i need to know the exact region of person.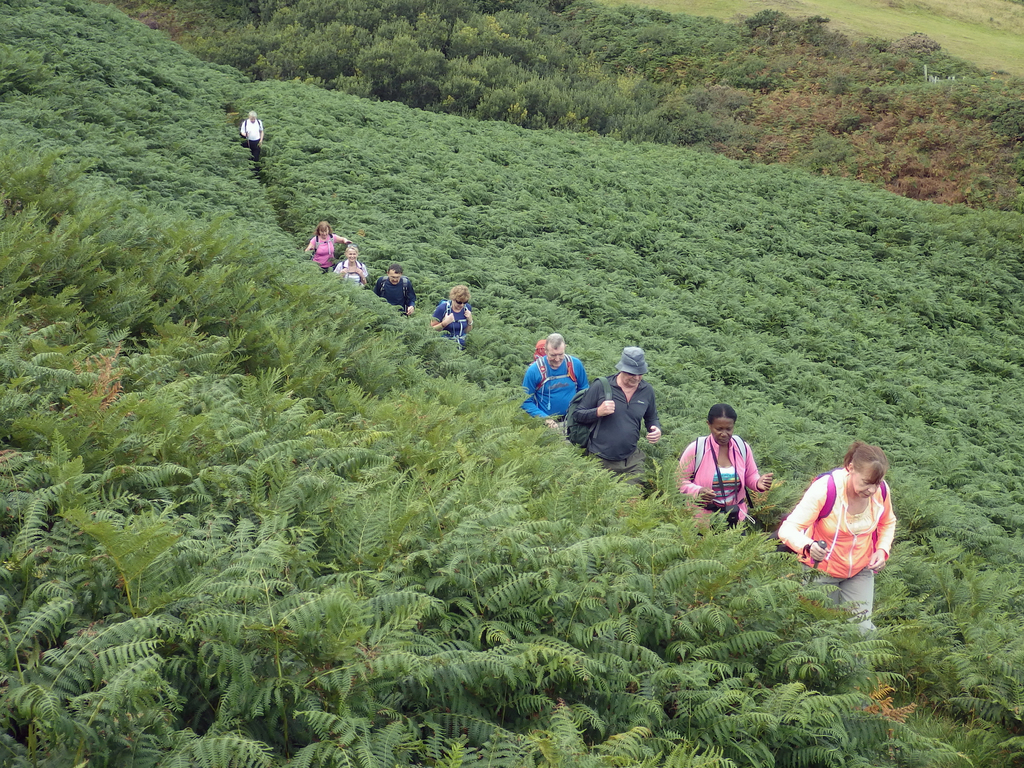
Region: left=565, top=353, right=668, bottom=505.
